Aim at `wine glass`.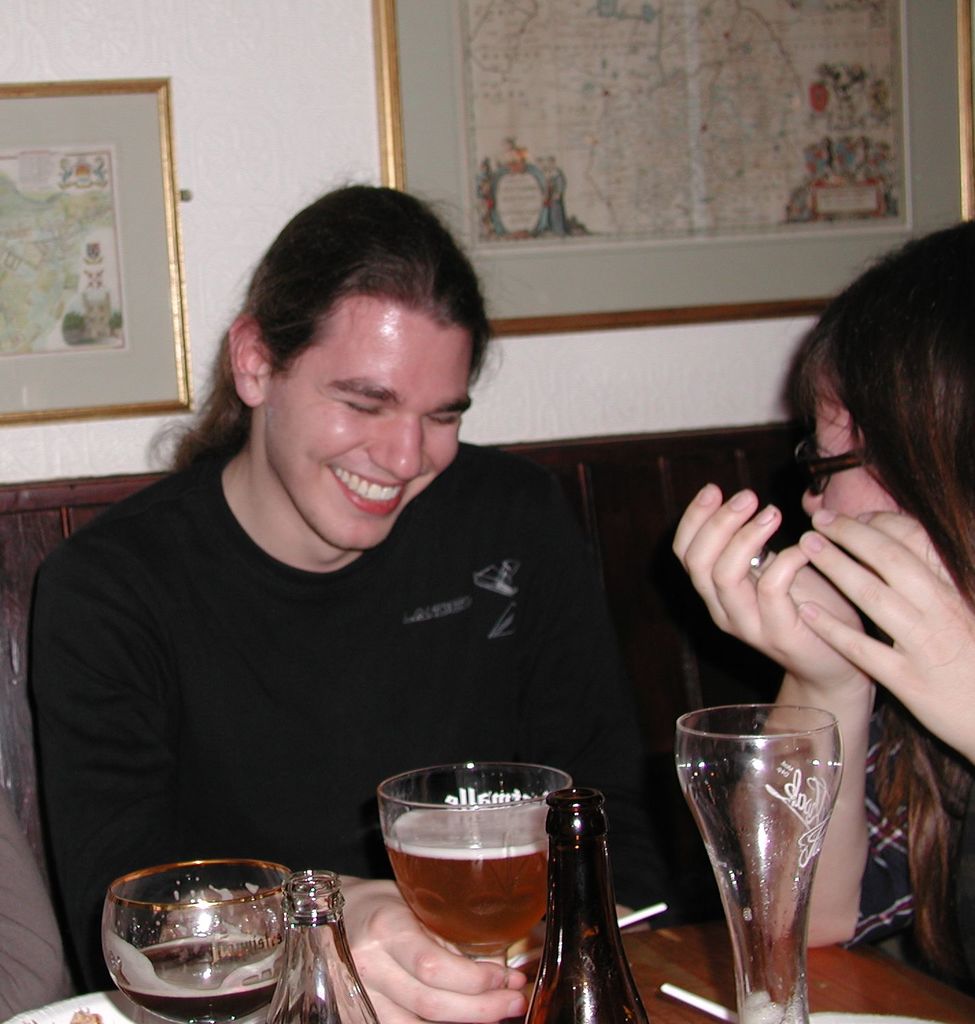
Aimed at (374,756,576,1023).
